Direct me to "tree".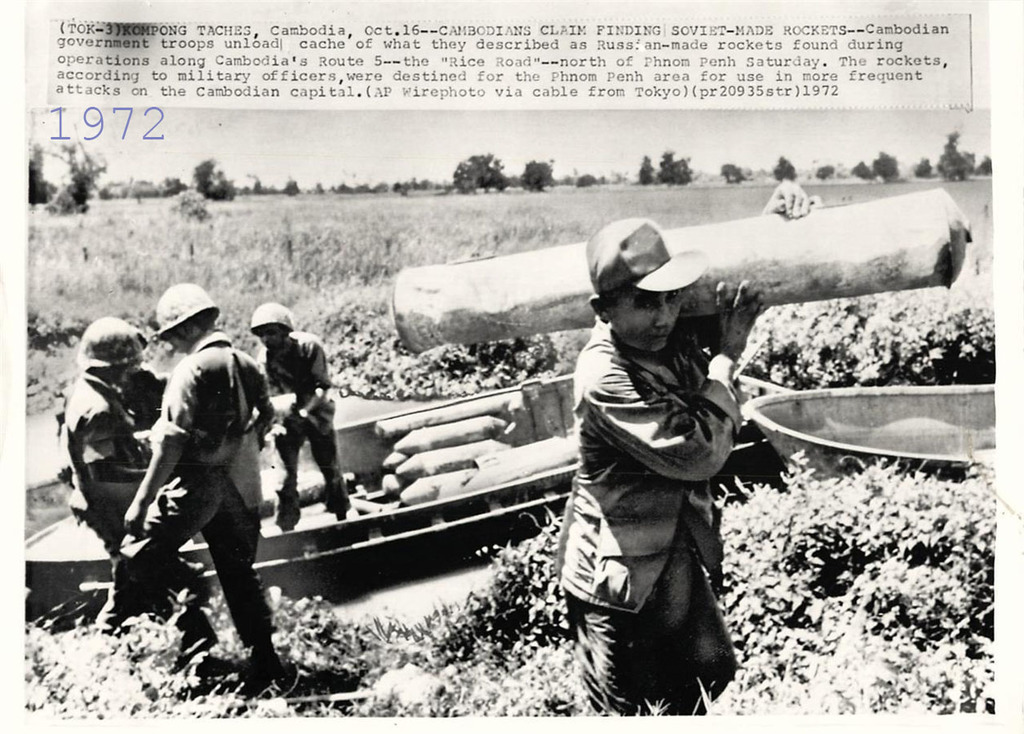
Direction: (873, 146, 907, 184).
